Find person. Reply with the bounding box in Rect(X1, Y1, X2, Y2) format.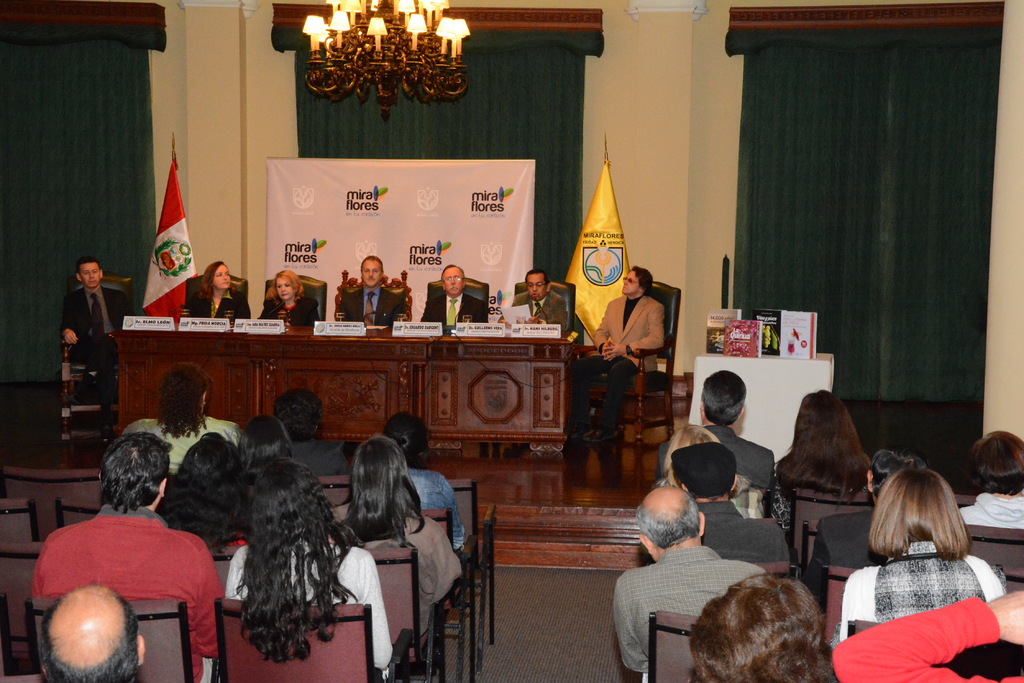
Rect(26, 426, 235, 682).
